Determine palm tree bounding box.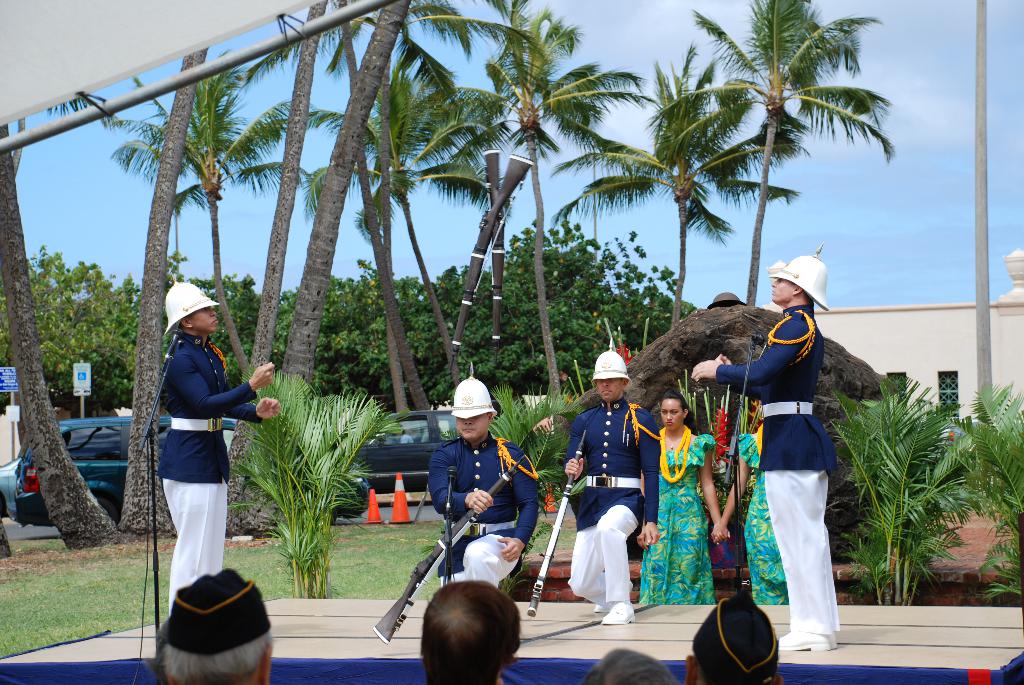
Determined: BBox(0, 91, 138, 546).
